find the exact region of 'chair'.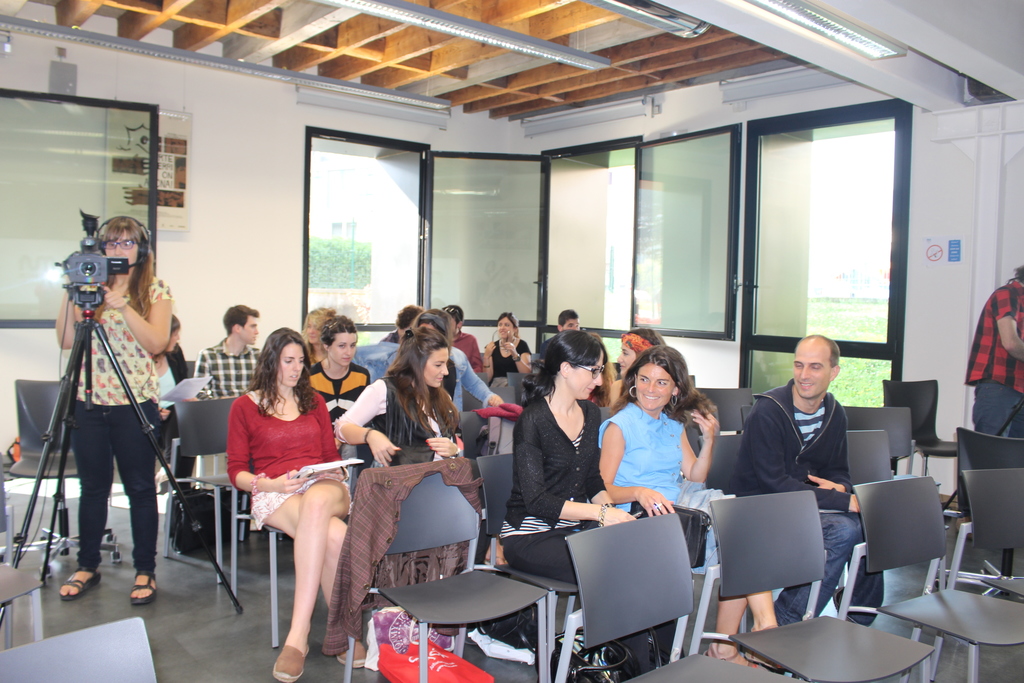
Exact region: [880,378,971,476].
